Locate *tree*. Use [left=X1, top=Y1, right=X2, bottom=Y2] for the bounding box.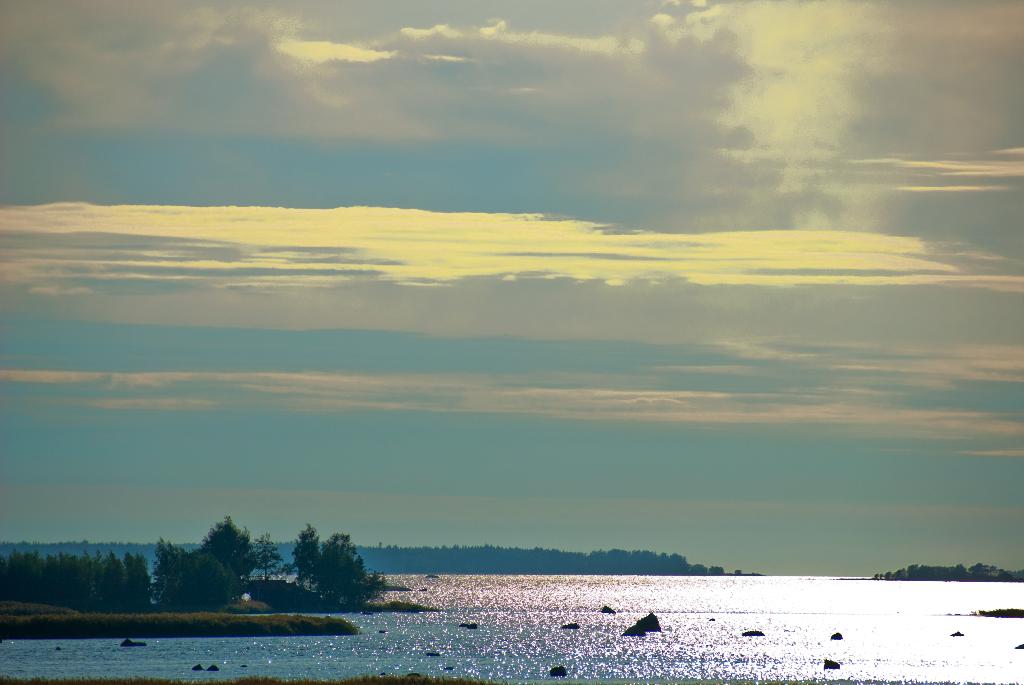
[left=253, top=526, right=292, bottom=583].
